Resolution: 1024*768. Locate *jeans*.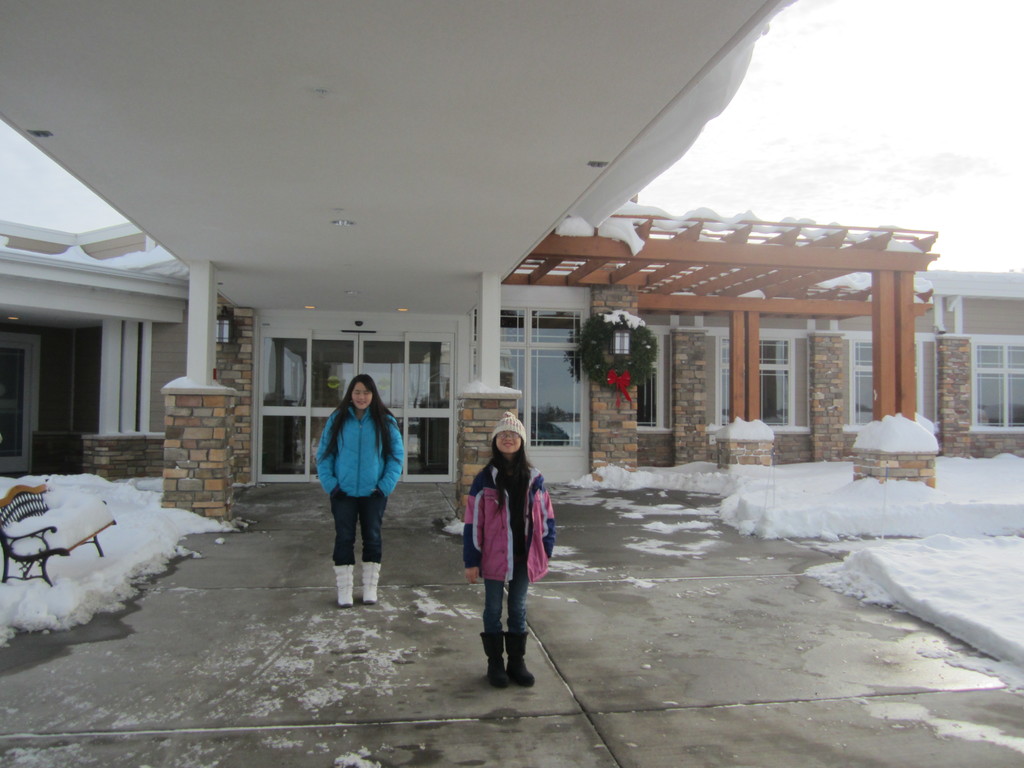
rect(335, 484, 385, 564).
